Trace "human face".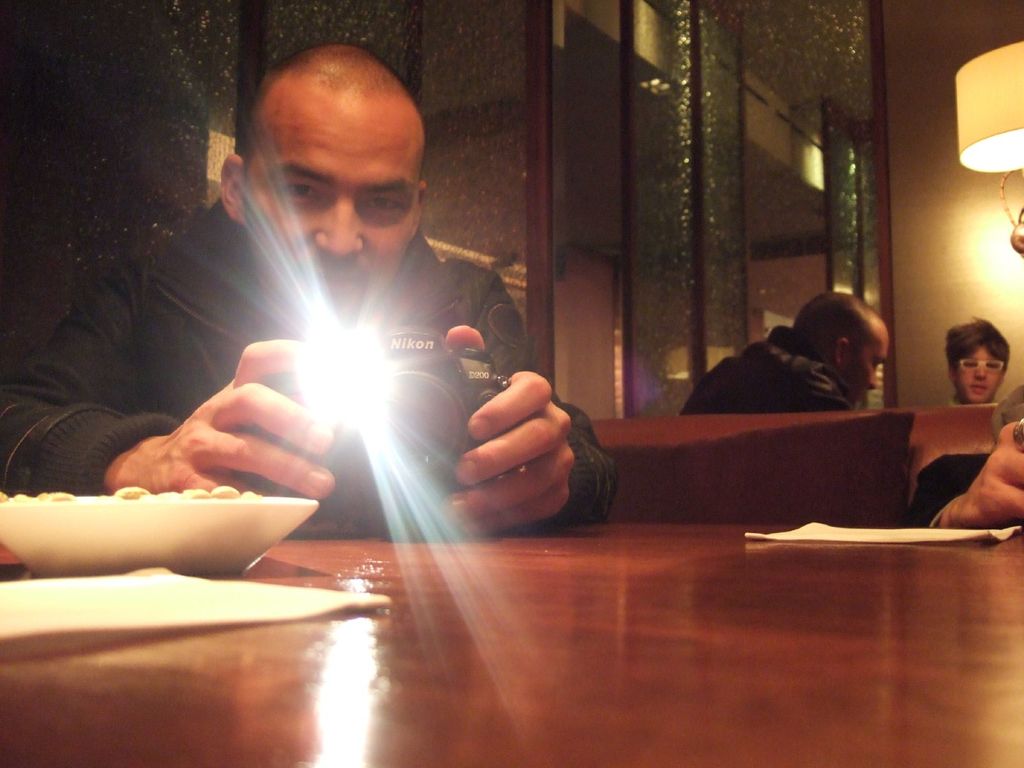
Traced to bbox=(239, 73, 427, 321).
